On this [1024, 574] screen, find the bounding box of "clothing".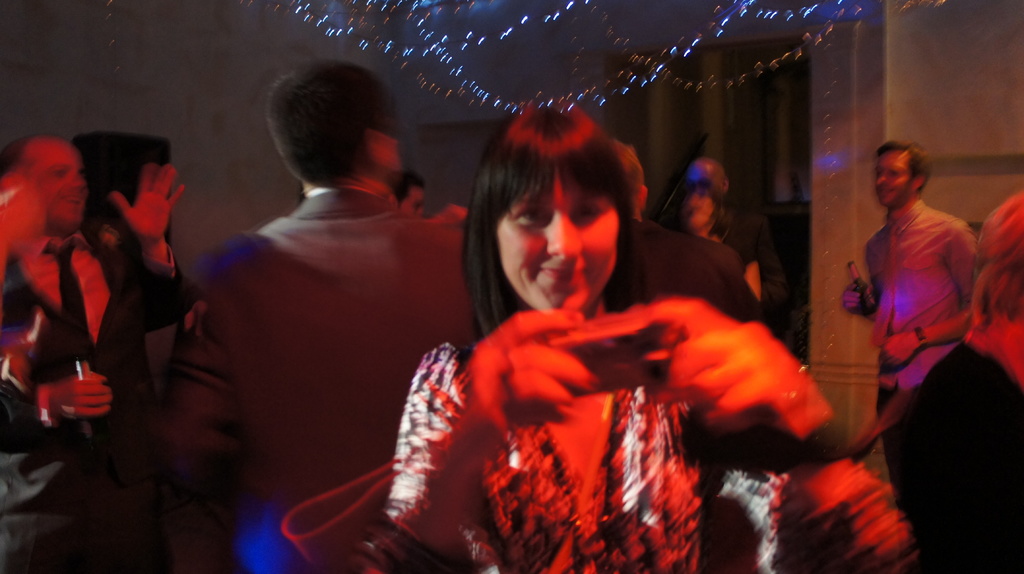
Bounding box: 605,209,761,327.
